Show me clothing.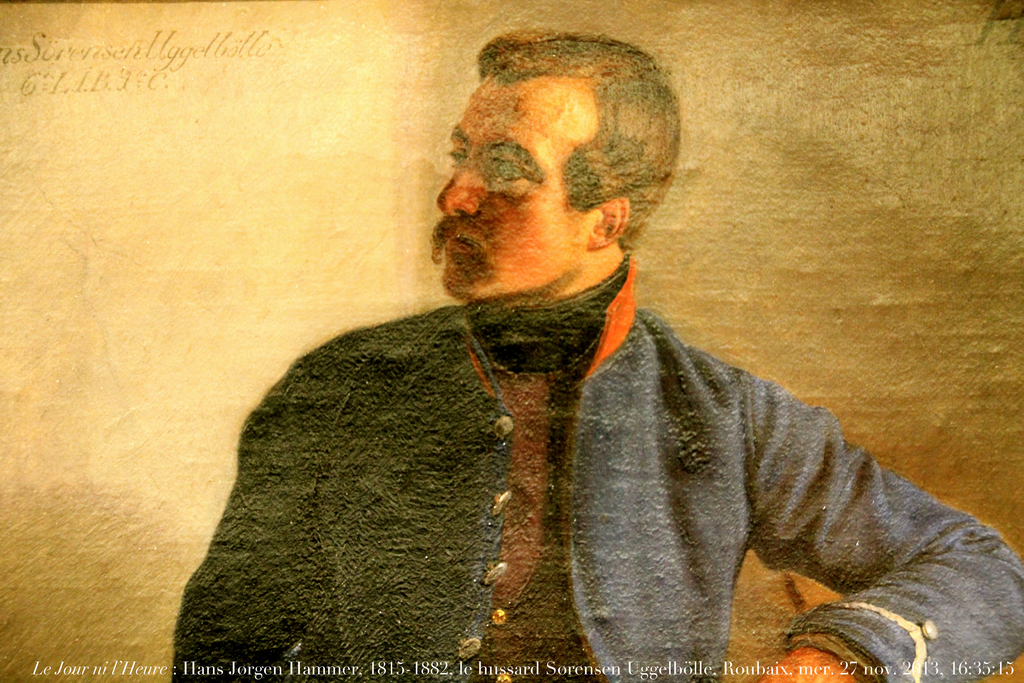
clothing is here: 213 159 961 682.
